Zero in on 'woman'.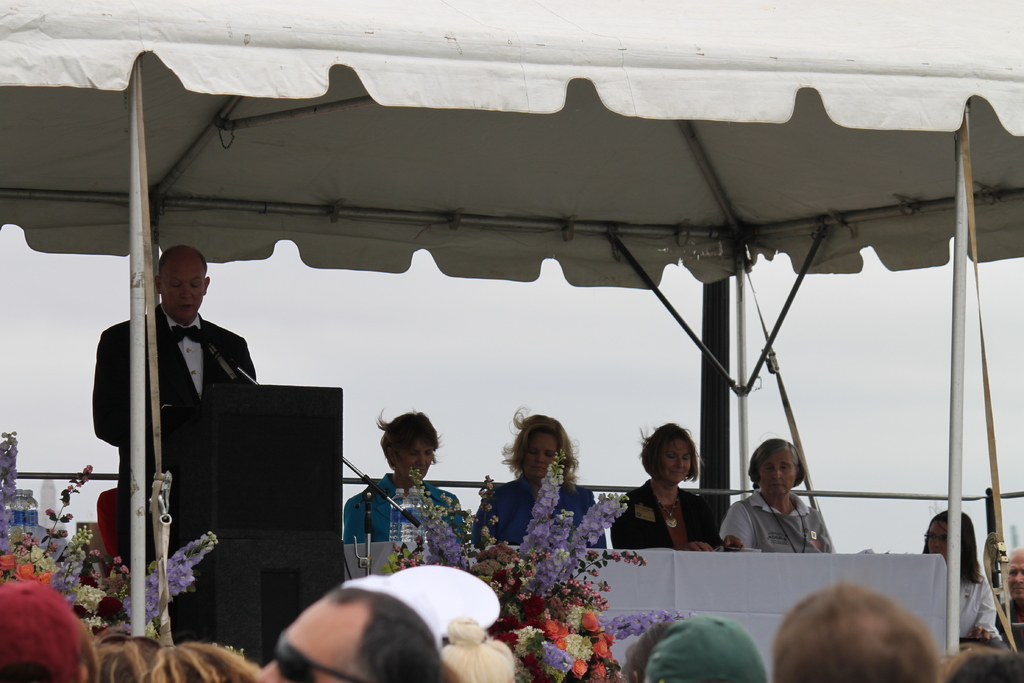
Zeroed in: (left=624, top=425, right=726, bottom=570).
